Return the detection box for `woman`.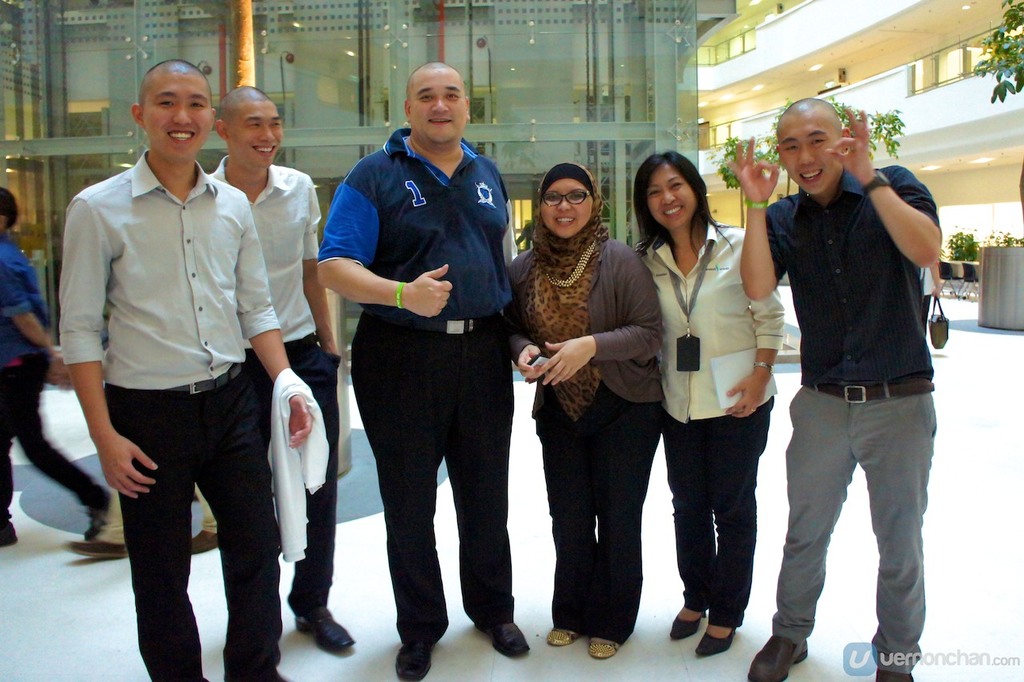
629:146:781:653.
